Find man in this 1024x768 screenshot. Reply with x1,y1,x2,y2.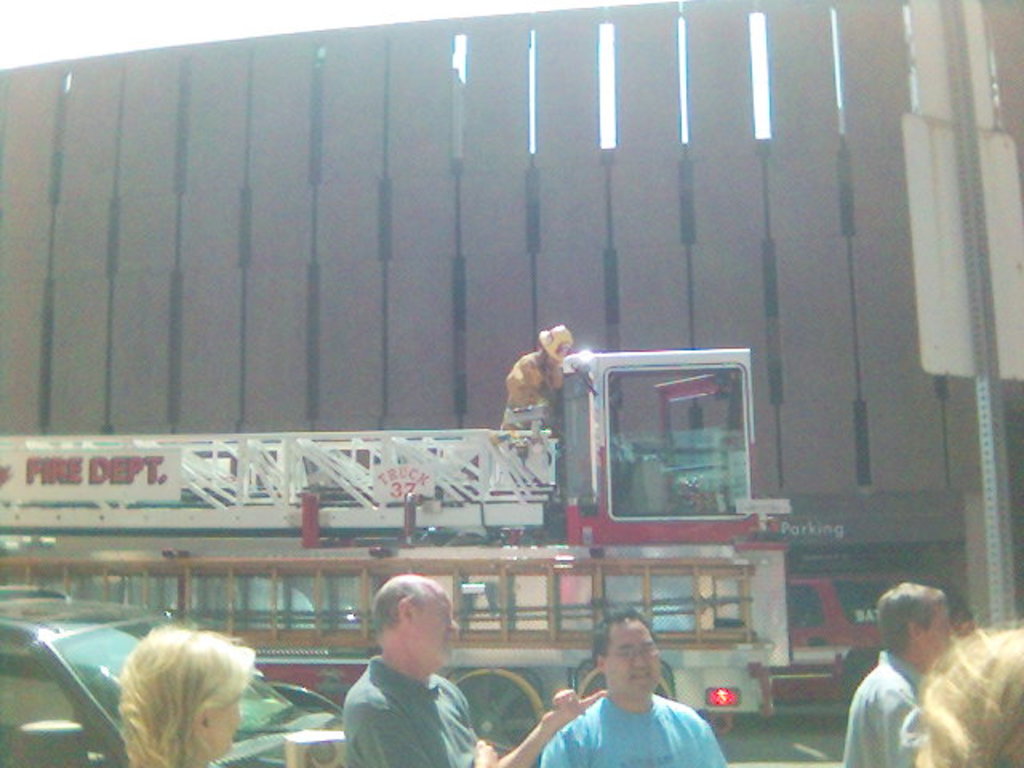
558,627,725,767.
